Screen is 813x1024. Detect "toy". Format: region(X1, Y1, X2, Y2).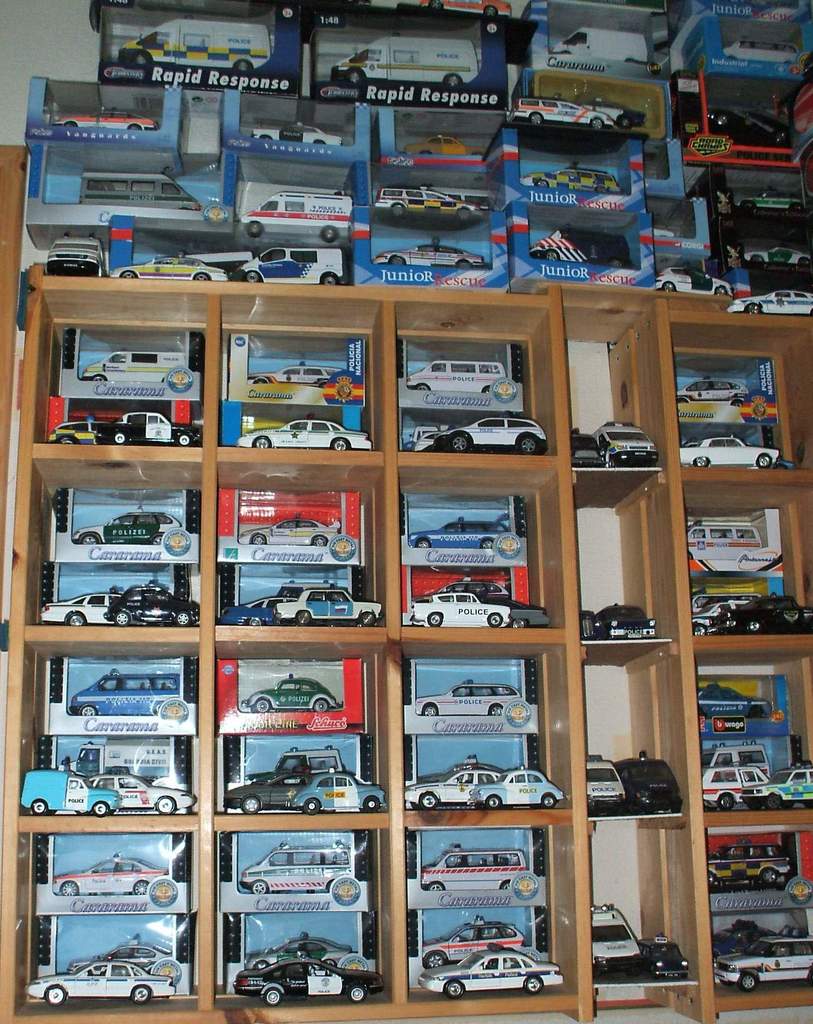
region(658, 266, 735, 298).
